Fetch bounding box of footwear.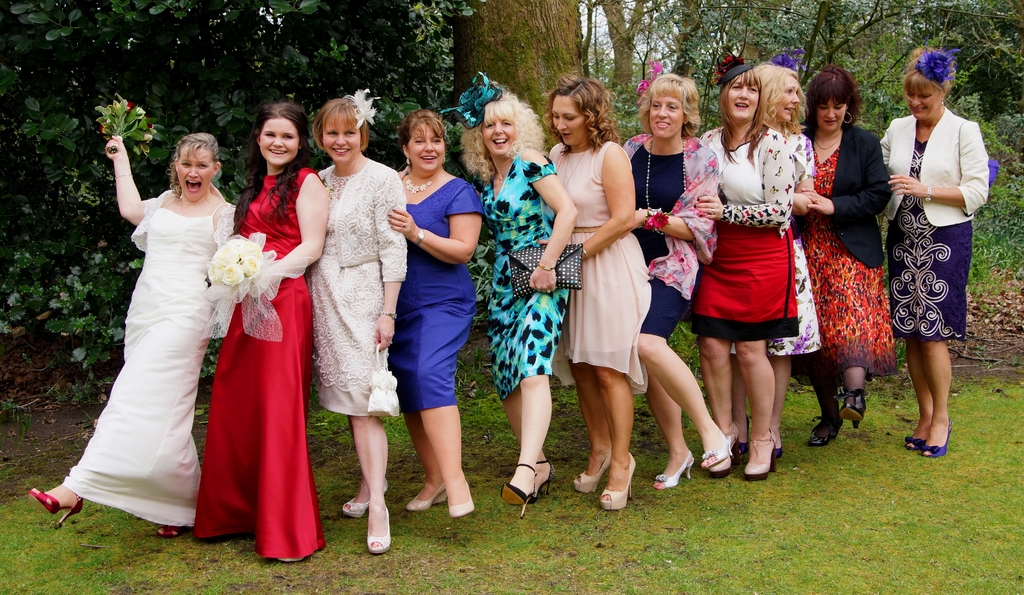
Bbox: l=598, t=453, r=638, b=512.
